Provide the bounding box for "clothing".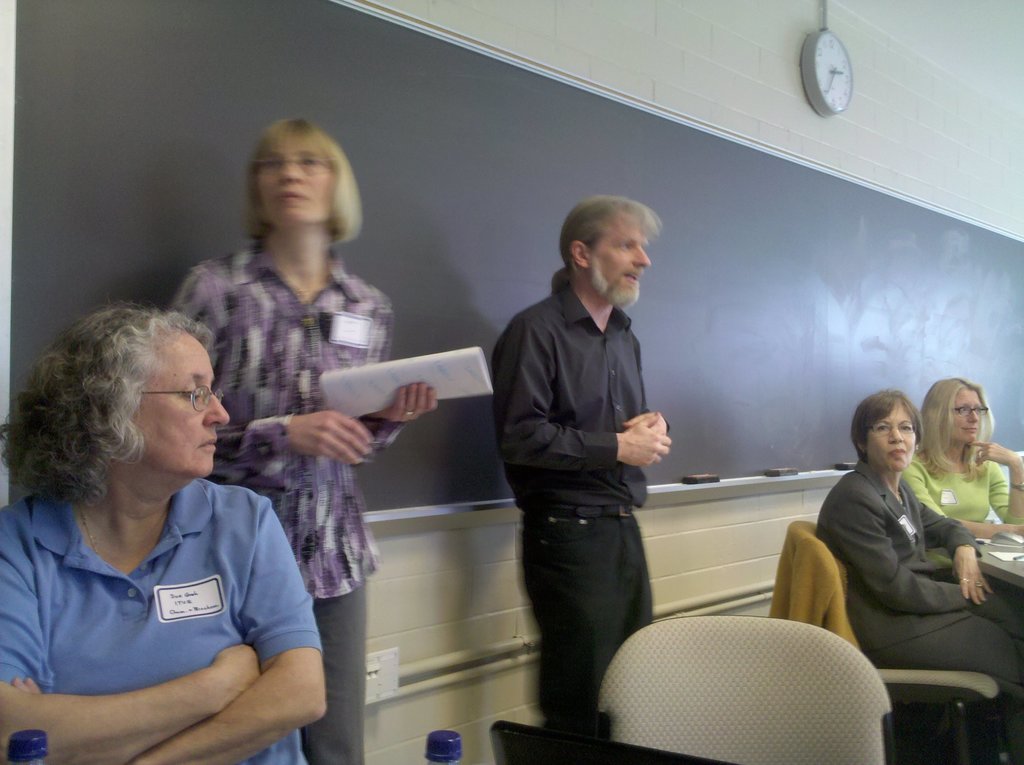
l=810, t=468, r=1023, b=708.
